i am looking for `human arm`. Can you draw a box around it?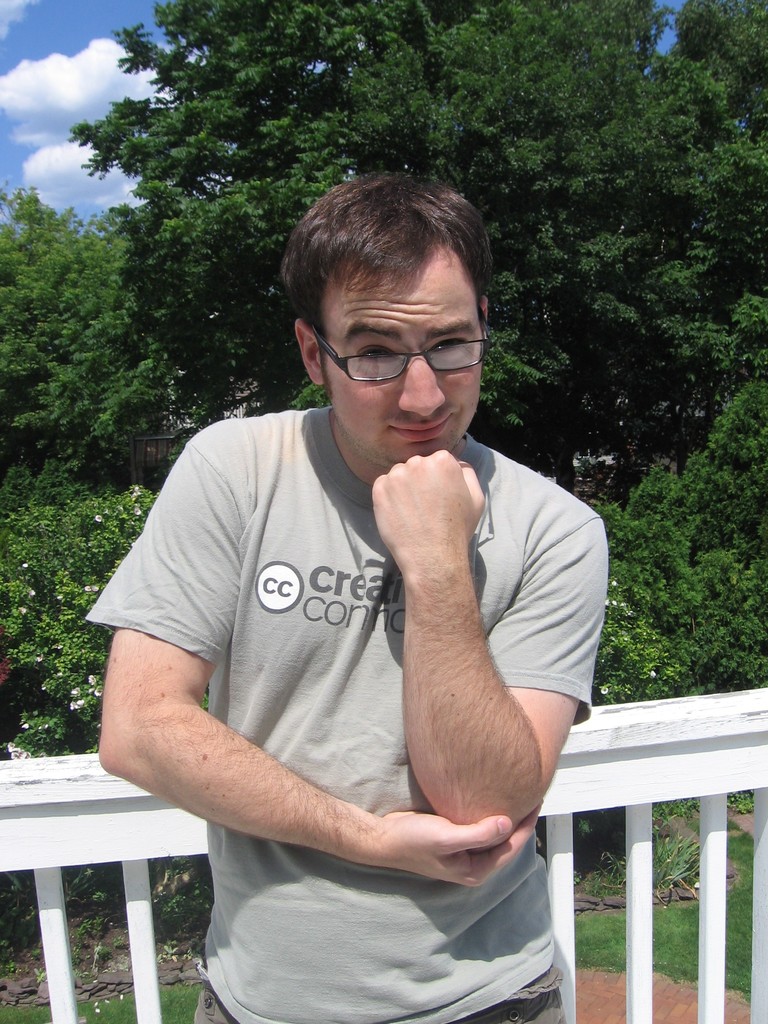
Sure, the bounding box is (67, 421, 577, 888).
